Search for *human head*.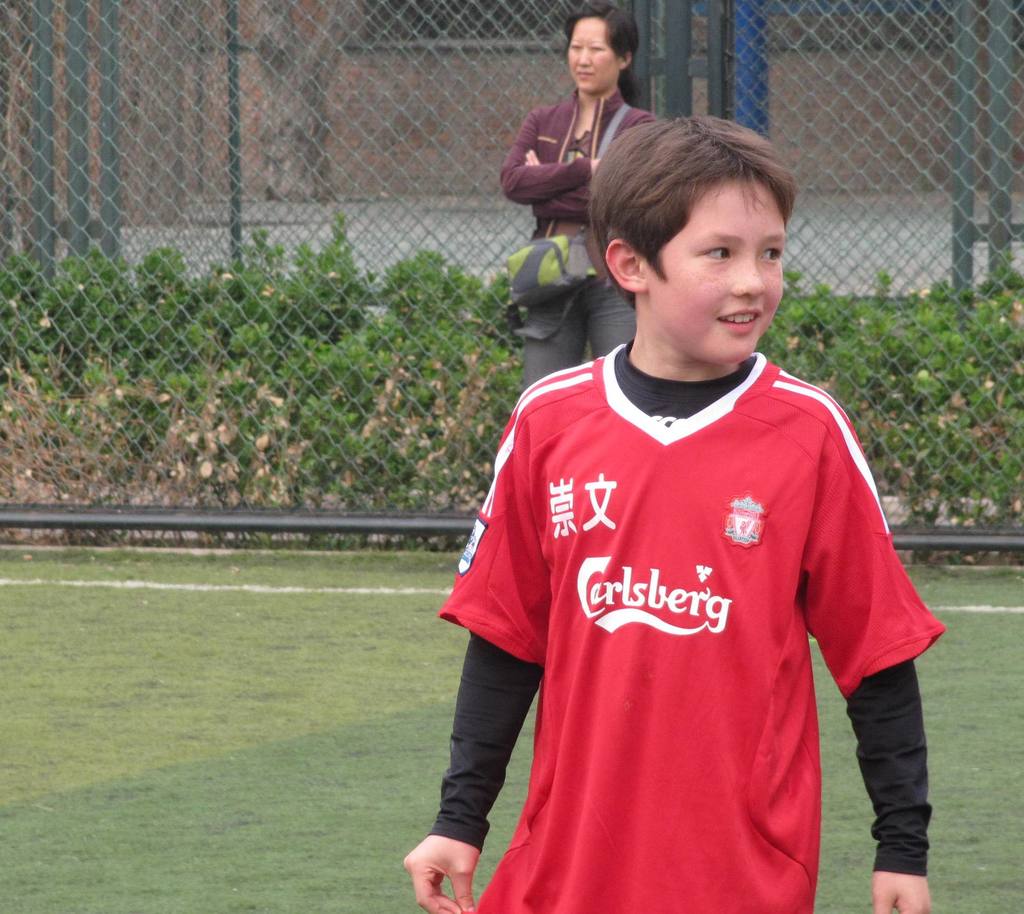
Found at x1=582, y1=109, x2=801, y2=354.
